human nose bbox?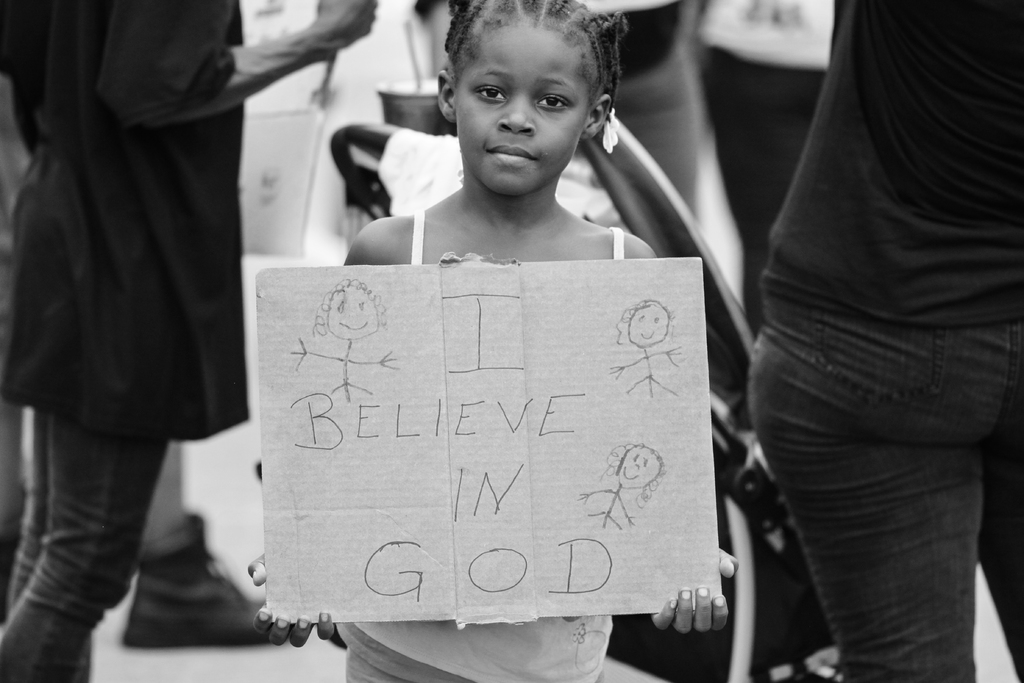
detection(500, 93, 536, 133)
